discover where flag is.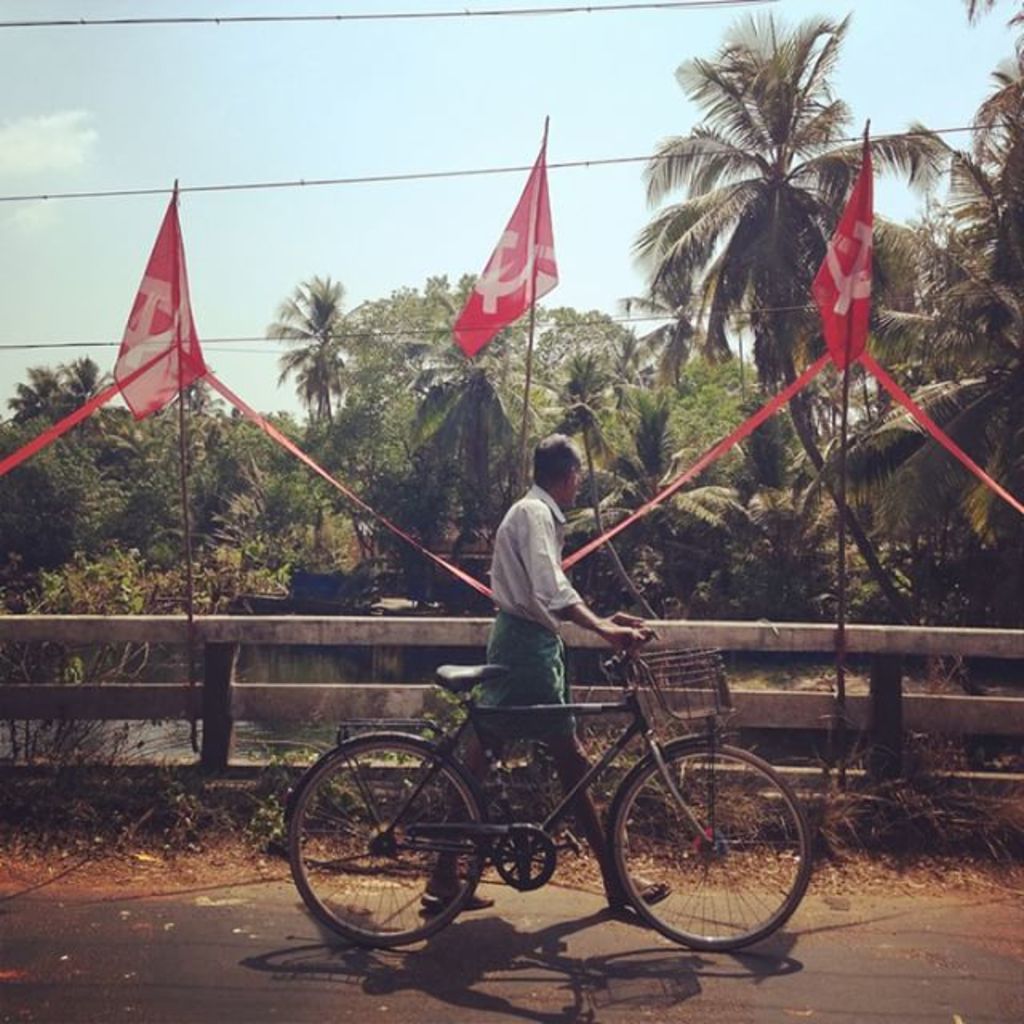
Discovered at {"left": 810, "top": 157, "right": 875, "bottom": 379}.
